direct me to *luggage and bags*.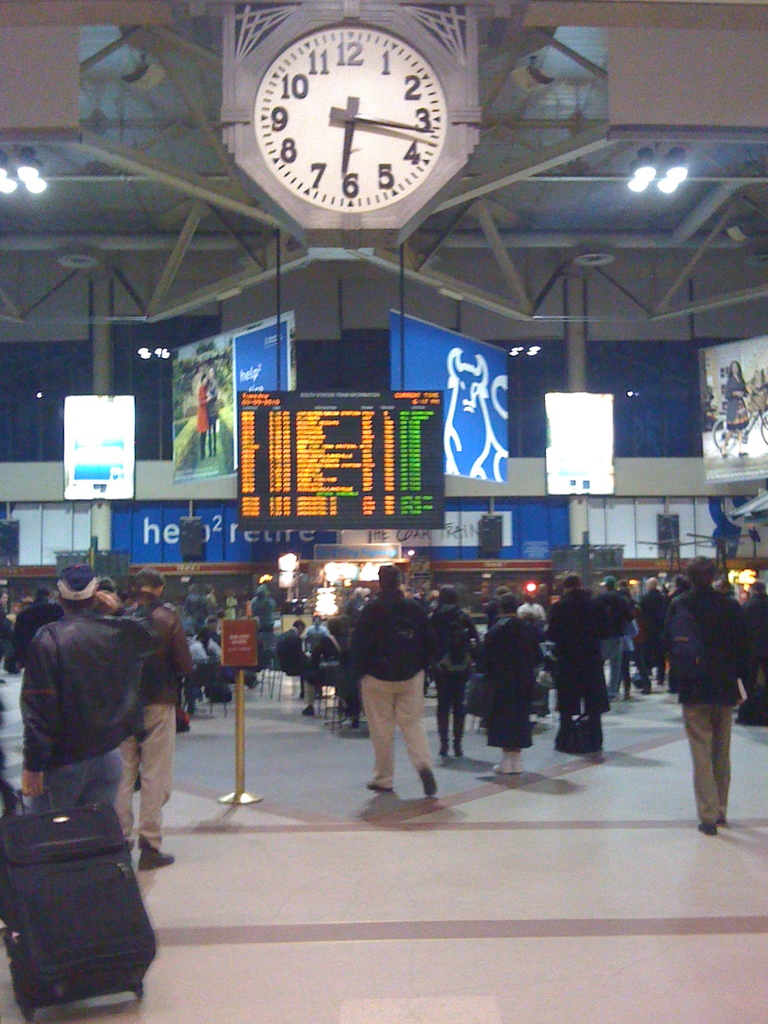
Direction: (0, 791, 152, 1022).
